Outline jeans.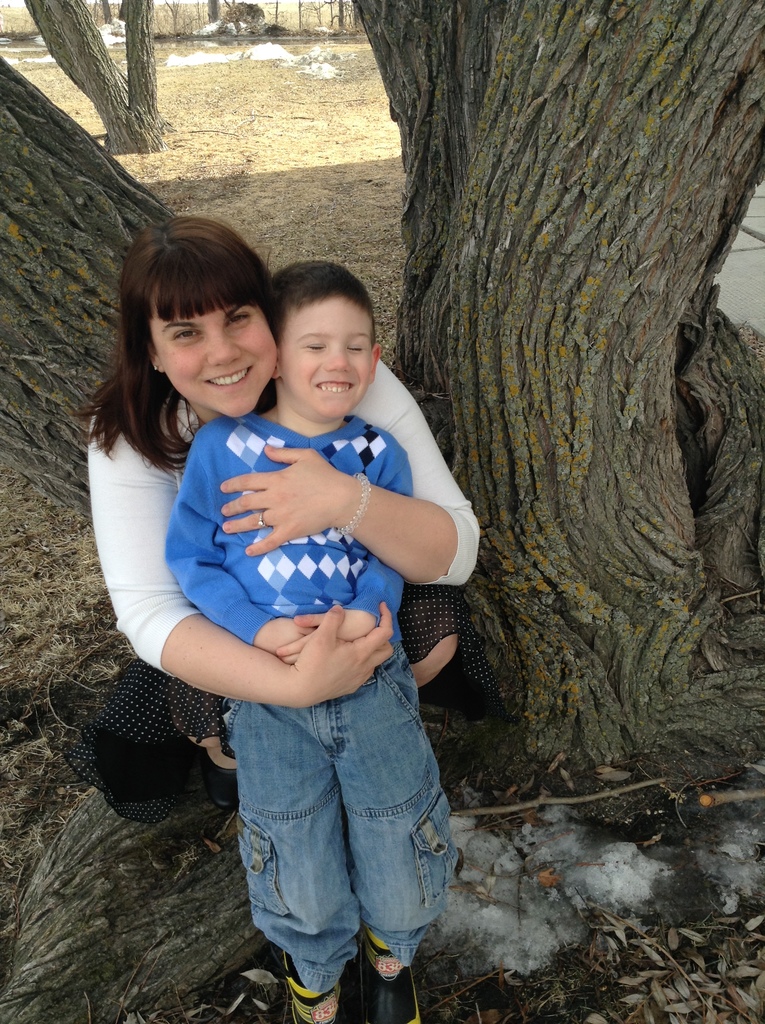
Outline: x1=219, y1=641, x2=457, y2=991.
